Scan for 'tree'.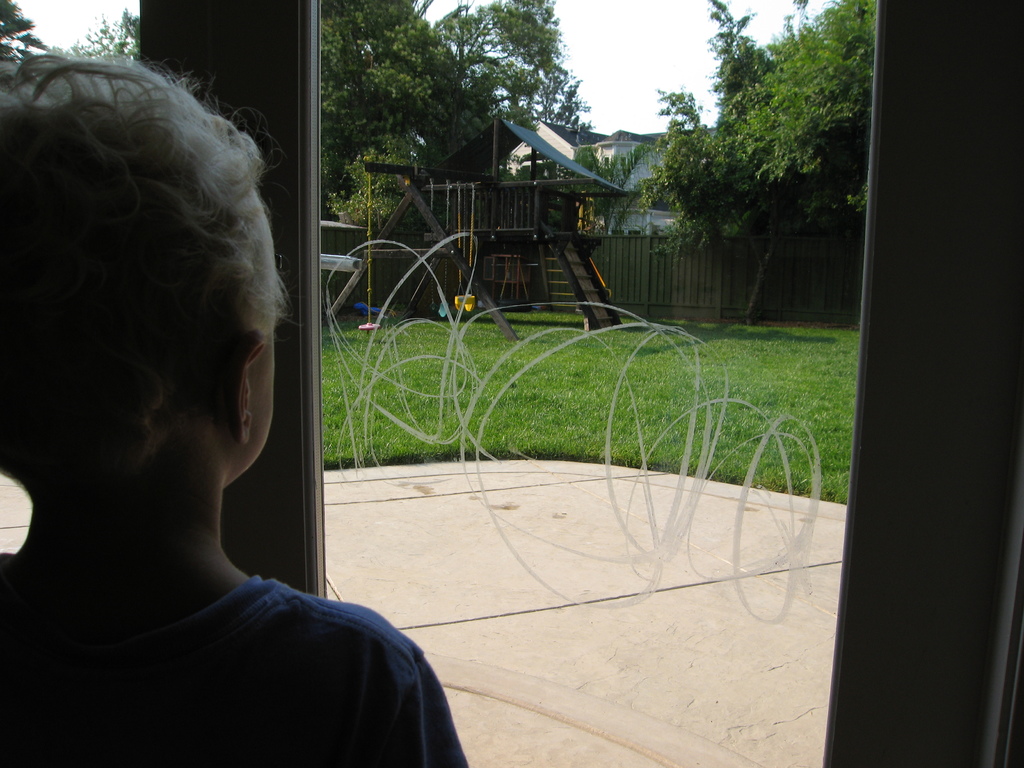
Scan result: (49, 5, 144, 61).
